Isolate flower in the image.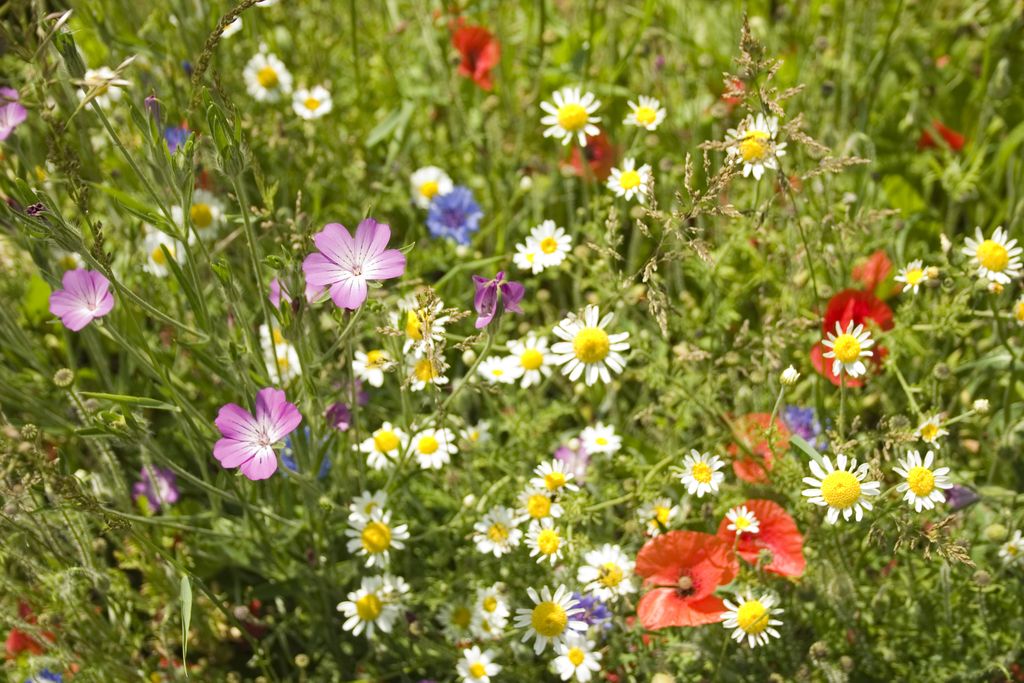
Isolated region: (244, 50, 296, 103).
